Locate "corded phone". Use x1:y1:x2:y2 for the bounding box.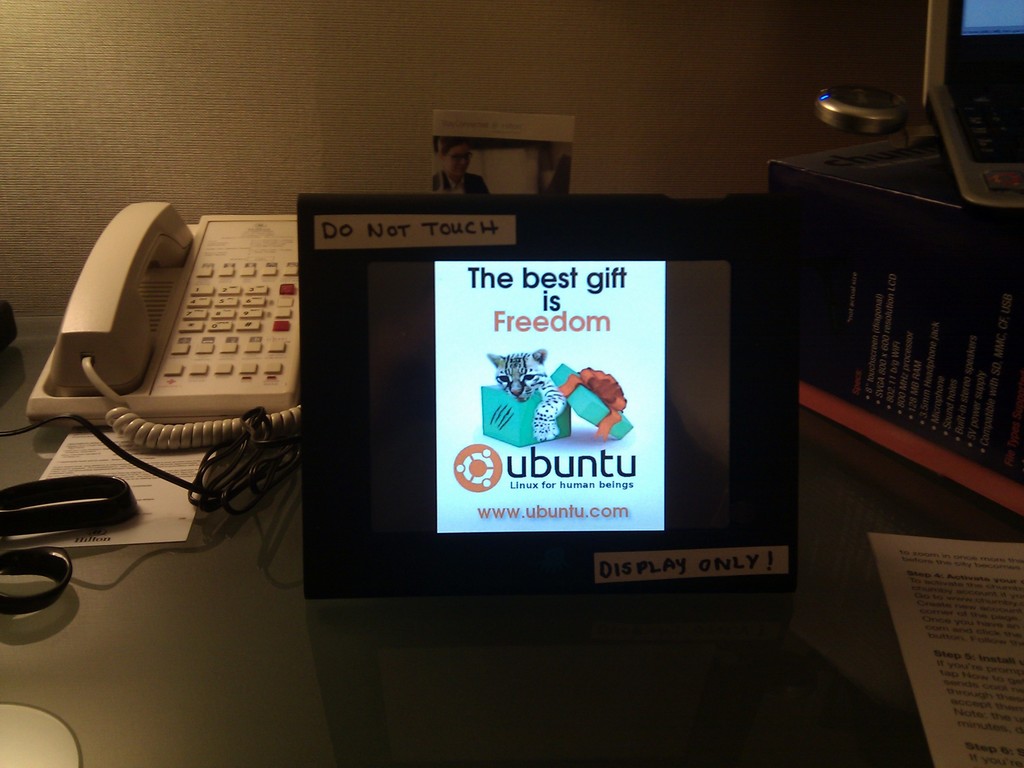
24:195:323:481.
